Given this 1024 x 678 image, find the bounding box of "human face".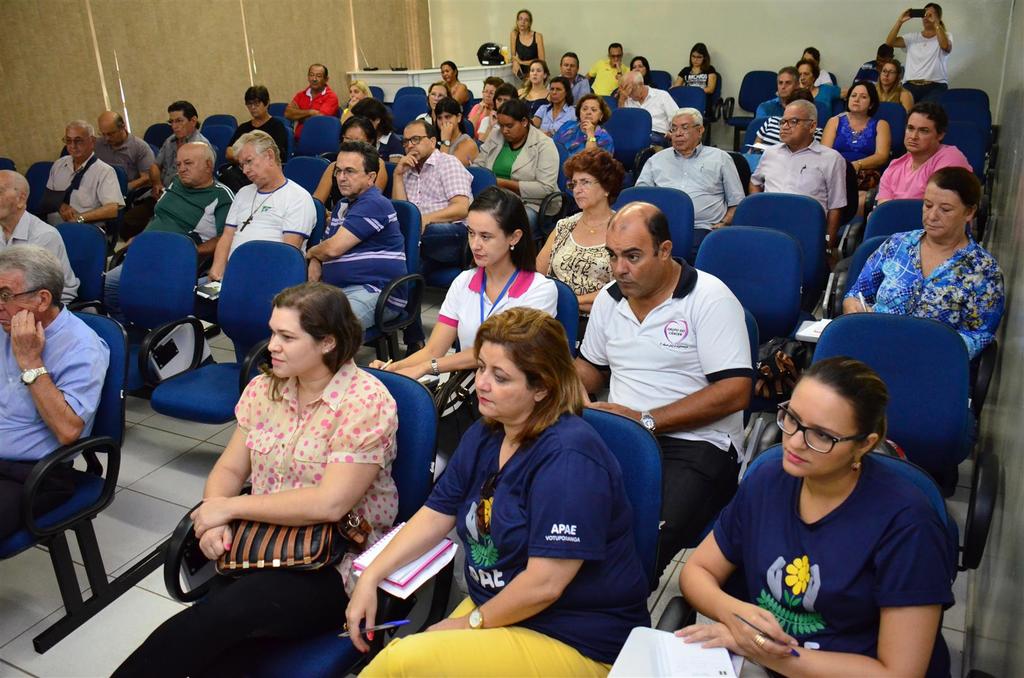
x1=922 y1=187 x2=964 y2=237.
